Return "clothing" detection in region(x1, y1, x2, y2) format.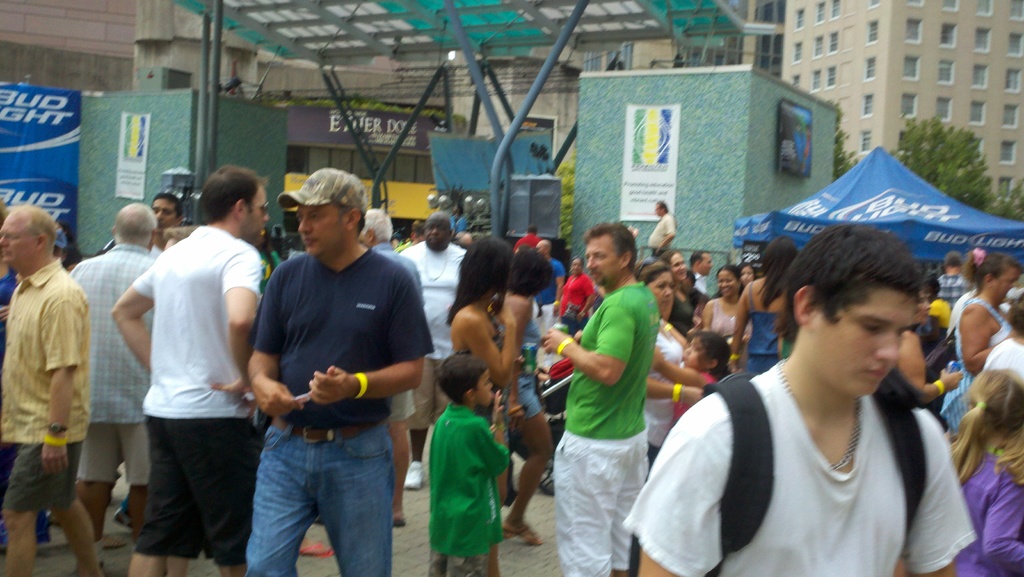
region(397, 235, 477, 443).
